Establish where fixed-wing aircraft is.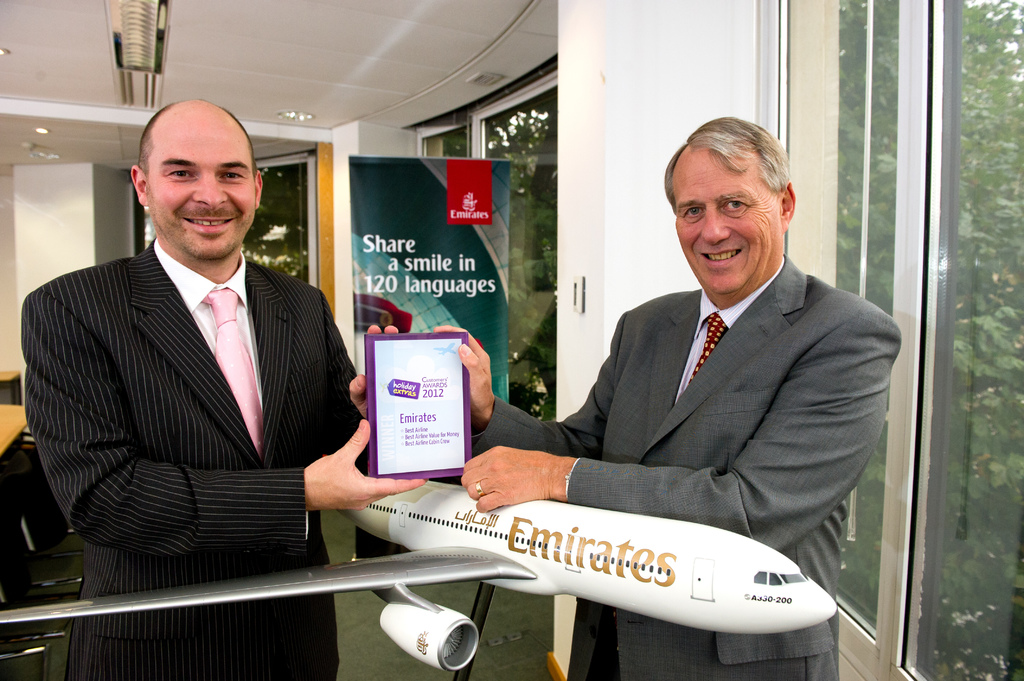
Established at {"x1": 1, "y1": 470, "x2": 836, "y2": 675}.
